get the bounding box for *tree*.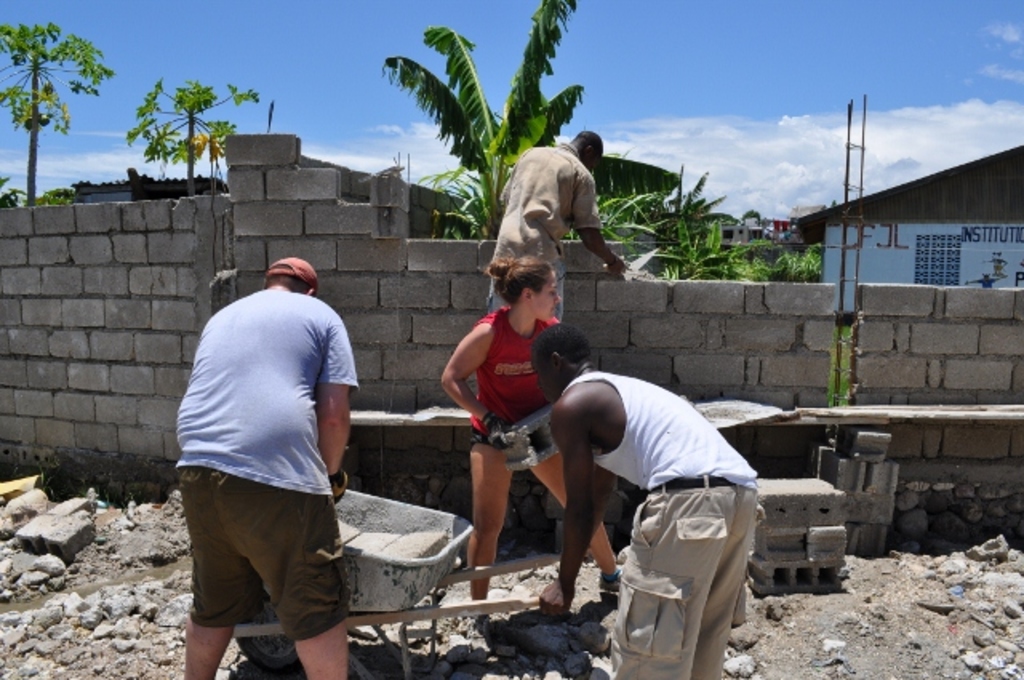
bbox=(3, 0, 101, 184).
